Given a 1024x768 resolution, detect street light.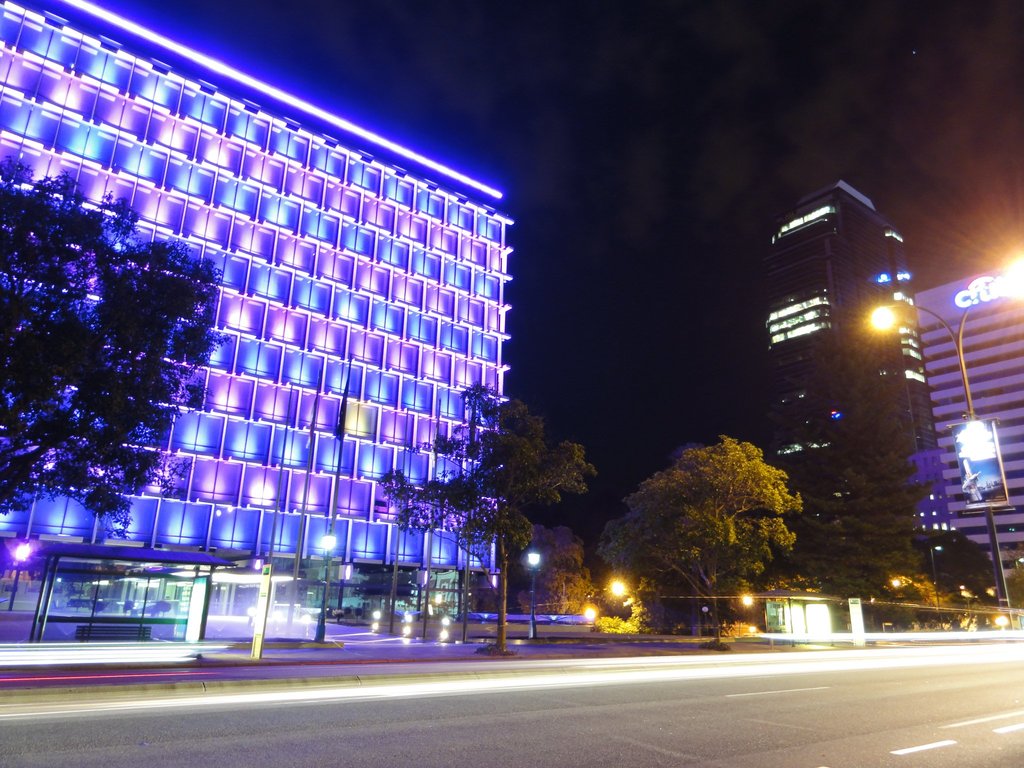
[left=925, top=543, right=943, bottom=616].
